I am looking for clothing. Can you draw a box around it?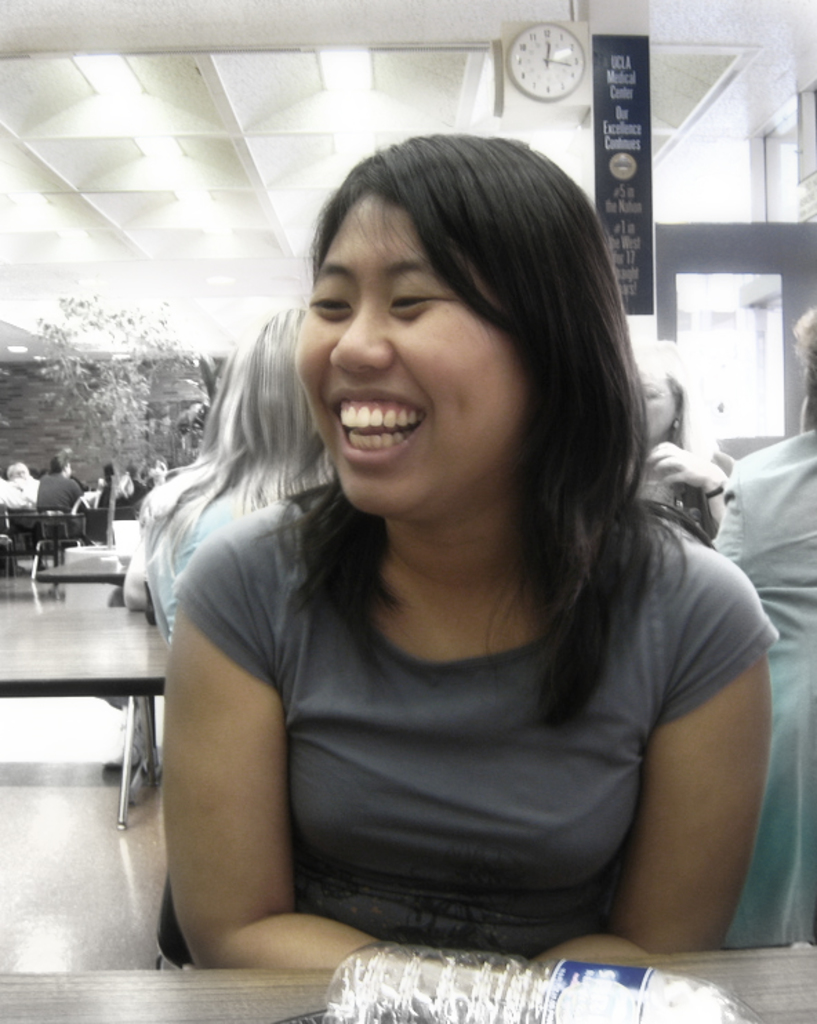
Sure, the bounding box is (30, 477, 92, 540).
